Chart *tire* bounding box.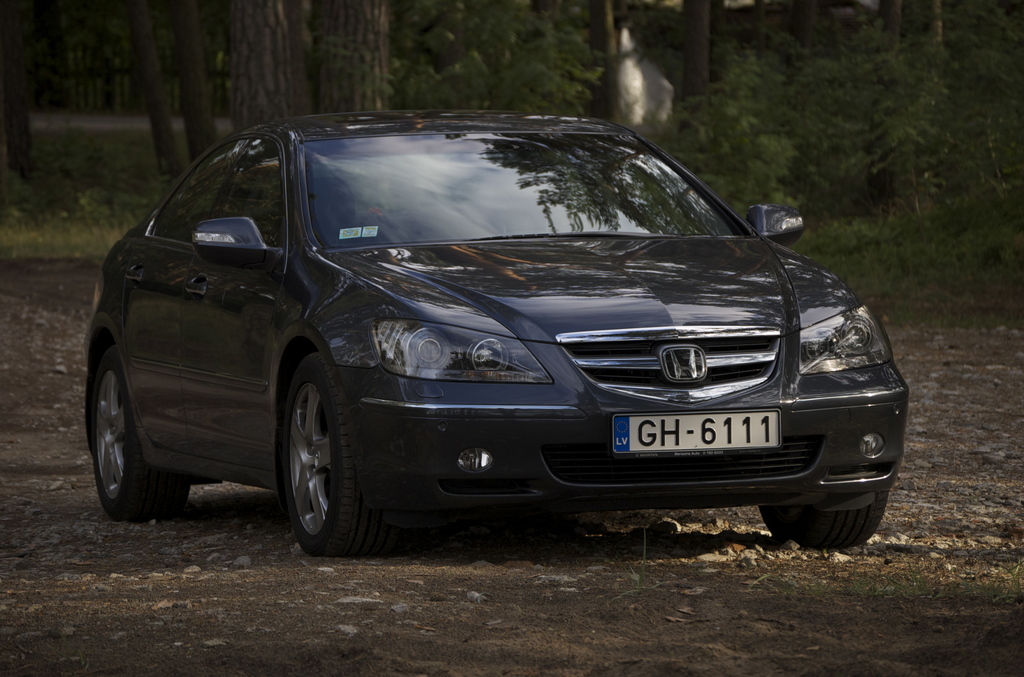
Charted: l=93, t=348, r=191, b=521.
